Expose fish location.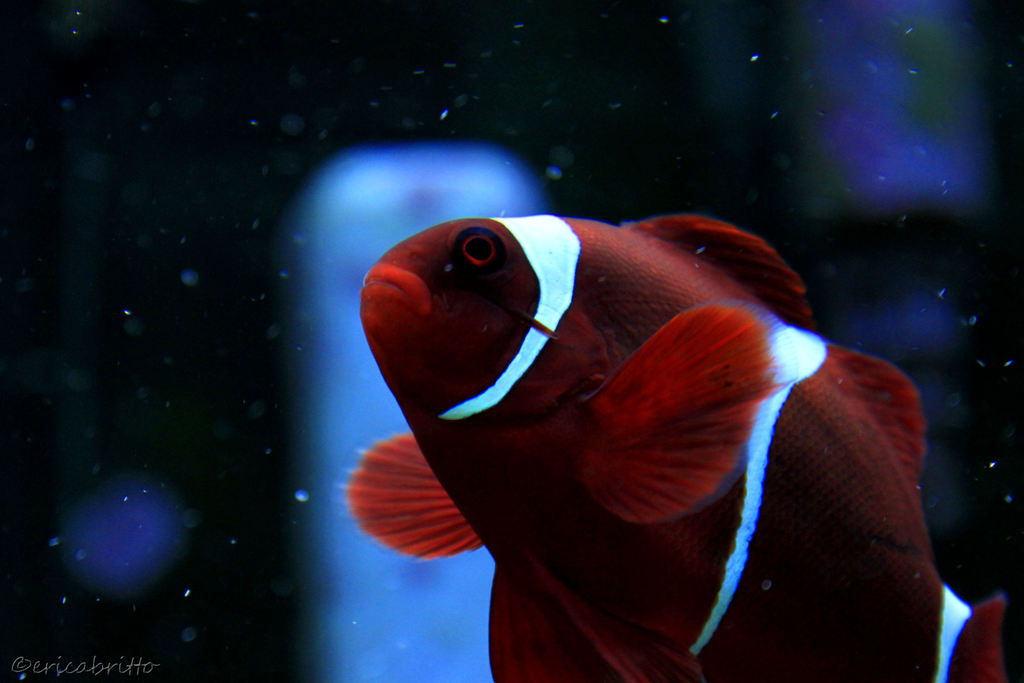
Exposed at <box>339,211,1000,682</box>.
